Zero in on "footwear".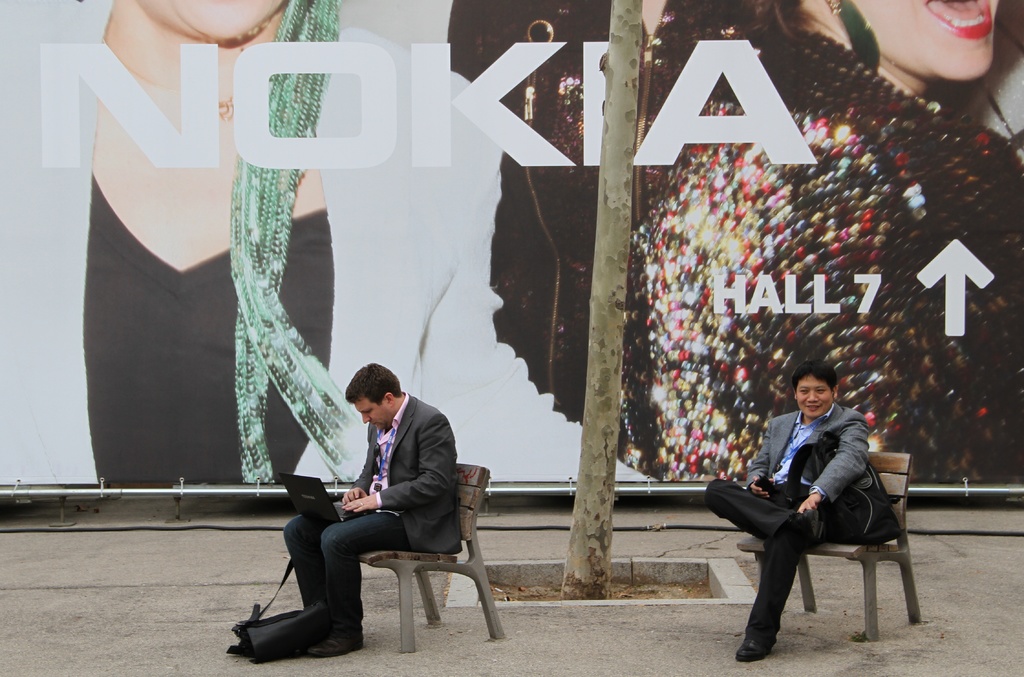
Zeroed in: pyautogui.locateOnScreen(767, 512, 809, 566).
